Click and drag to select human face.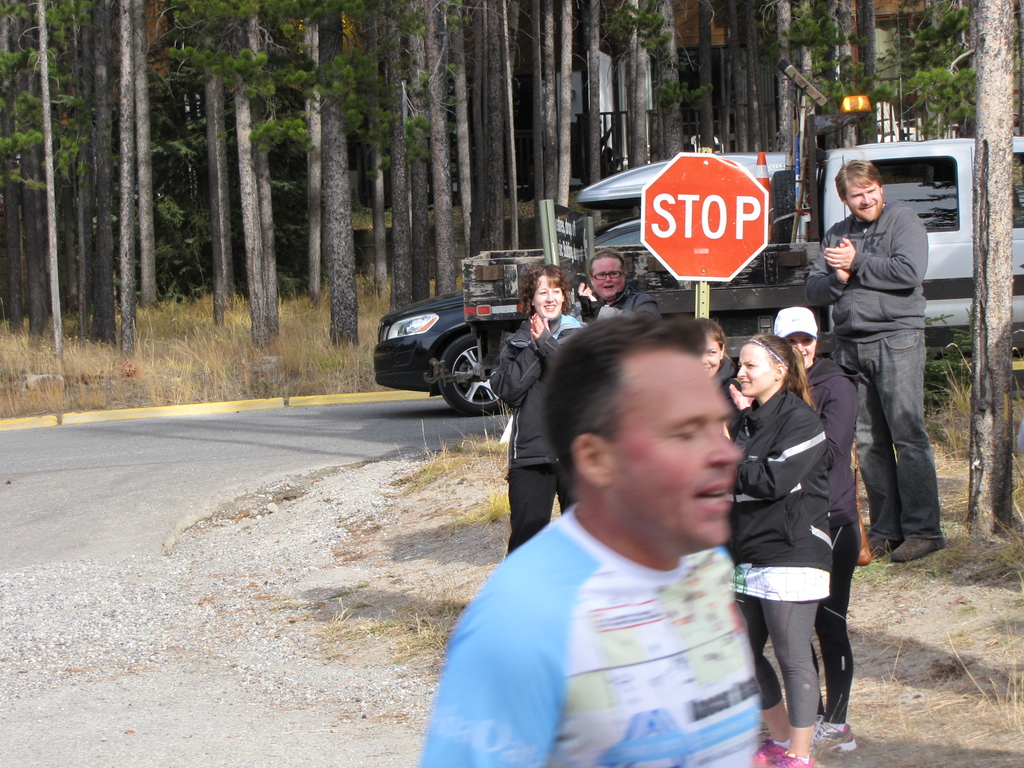
Selection: {"x1": 592, "y1": 255, "x2": 621, "y2": 289}.
